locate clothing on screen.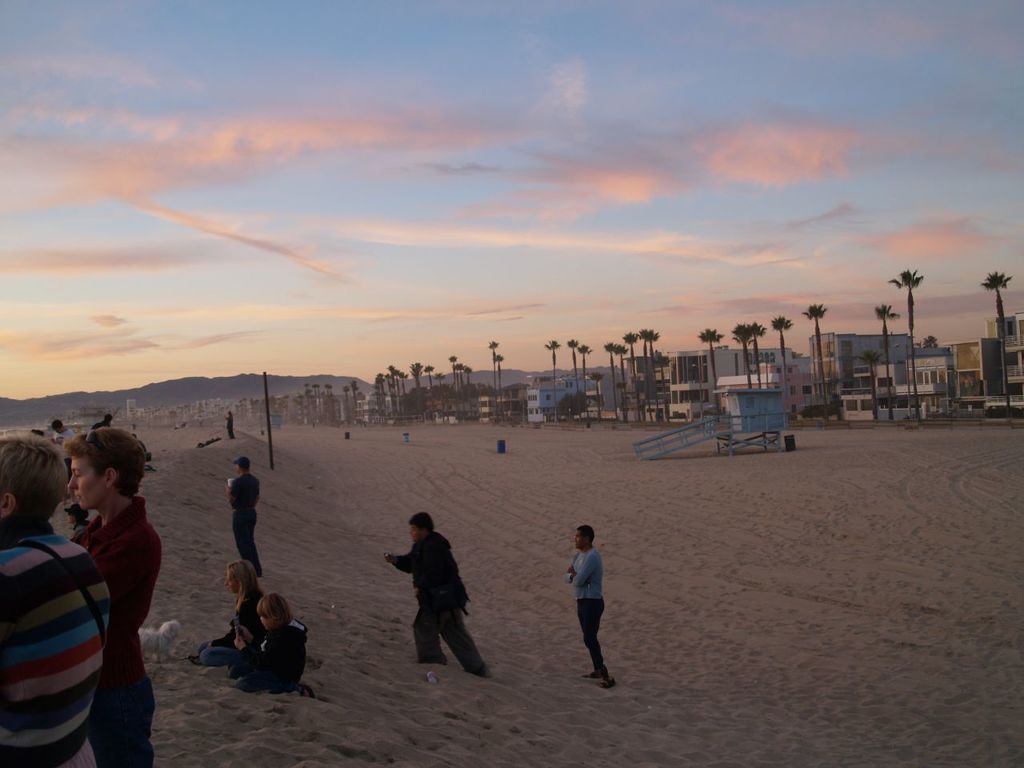
On screen at [72, 522, 82, 534].
